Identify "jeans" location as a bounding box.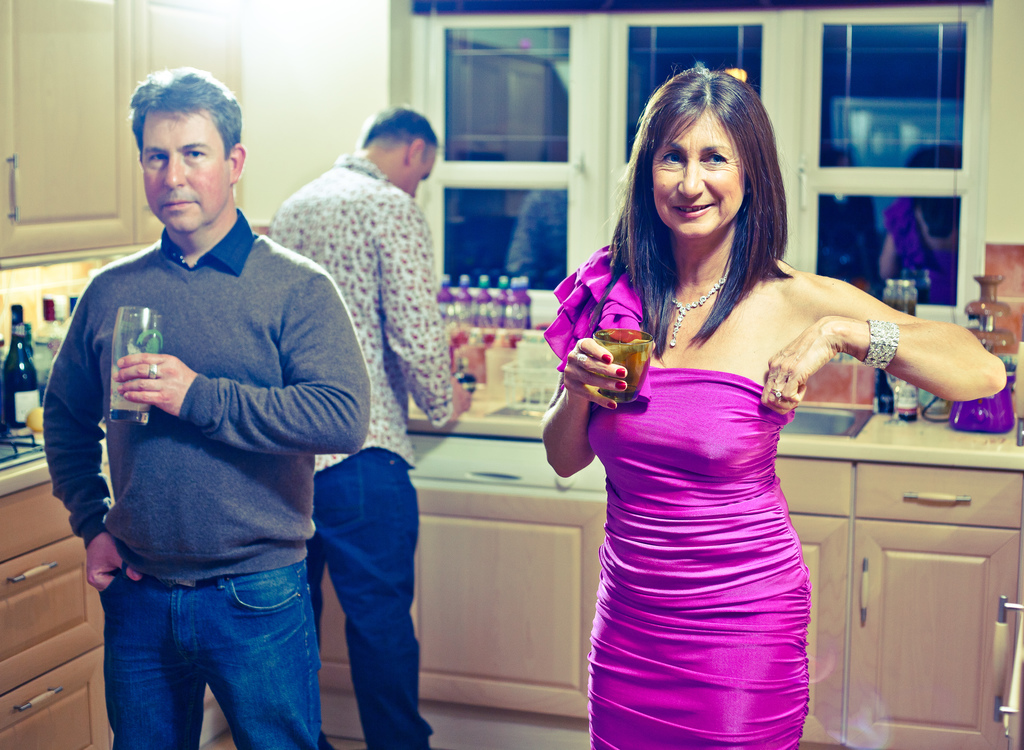
97:561:326:749.
